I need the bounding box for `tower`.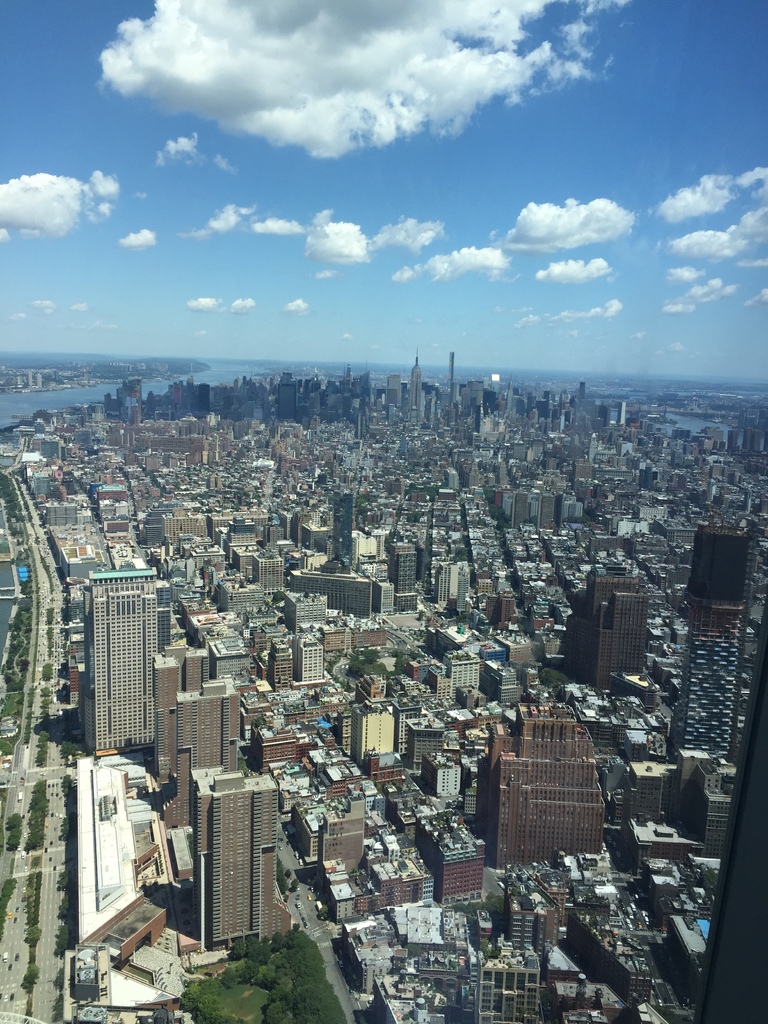
Here it is: x1=333, y1=492, x2=352, y2=562.
